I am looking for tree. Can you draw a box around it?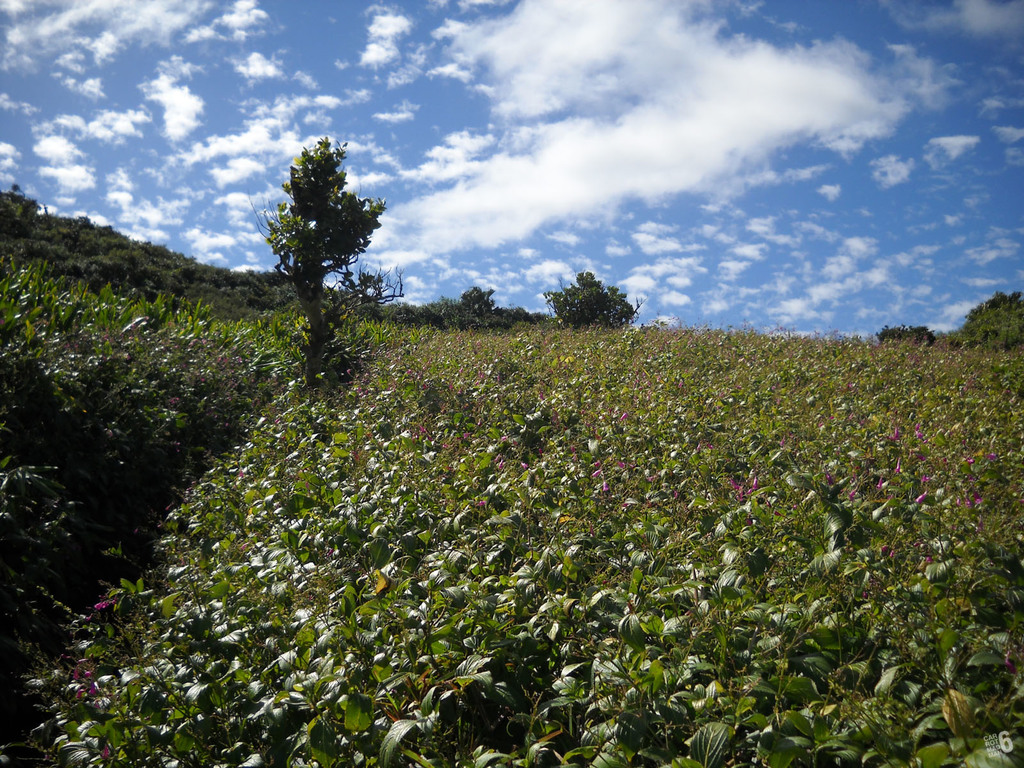
Sure, the bounding box is bbox(543, 265, 646, 332).
